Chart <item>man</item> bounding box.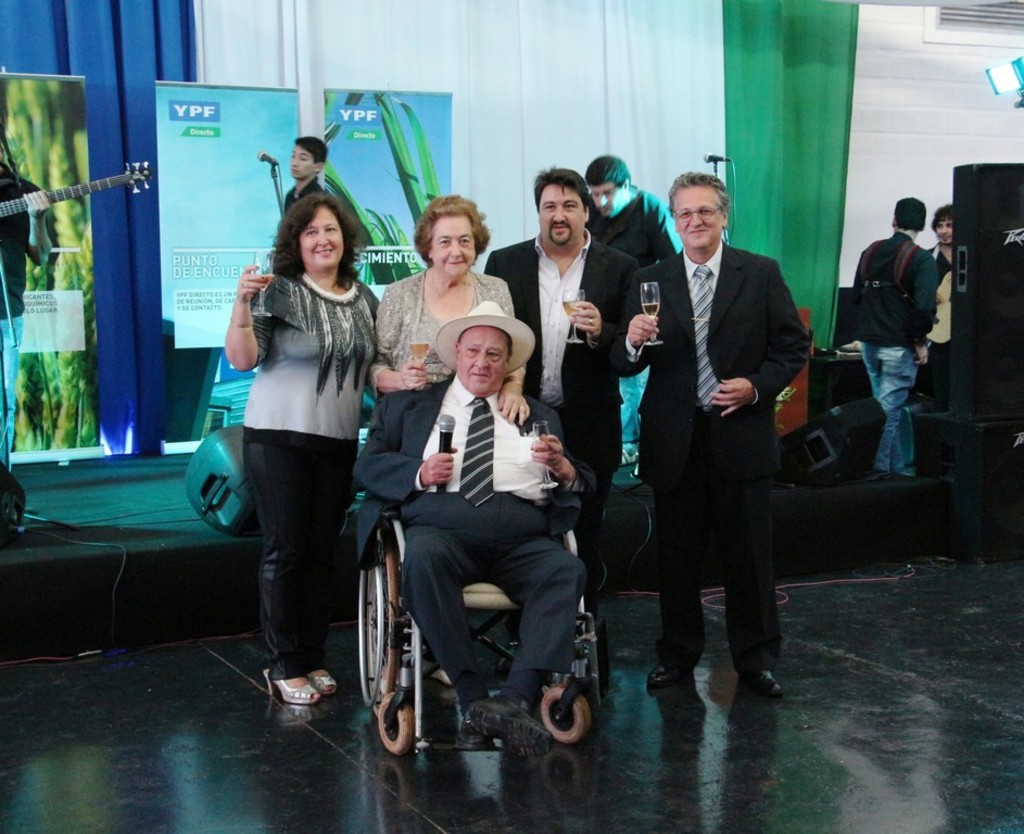
Charted: <region>283, 131, 330, 217</region>.
